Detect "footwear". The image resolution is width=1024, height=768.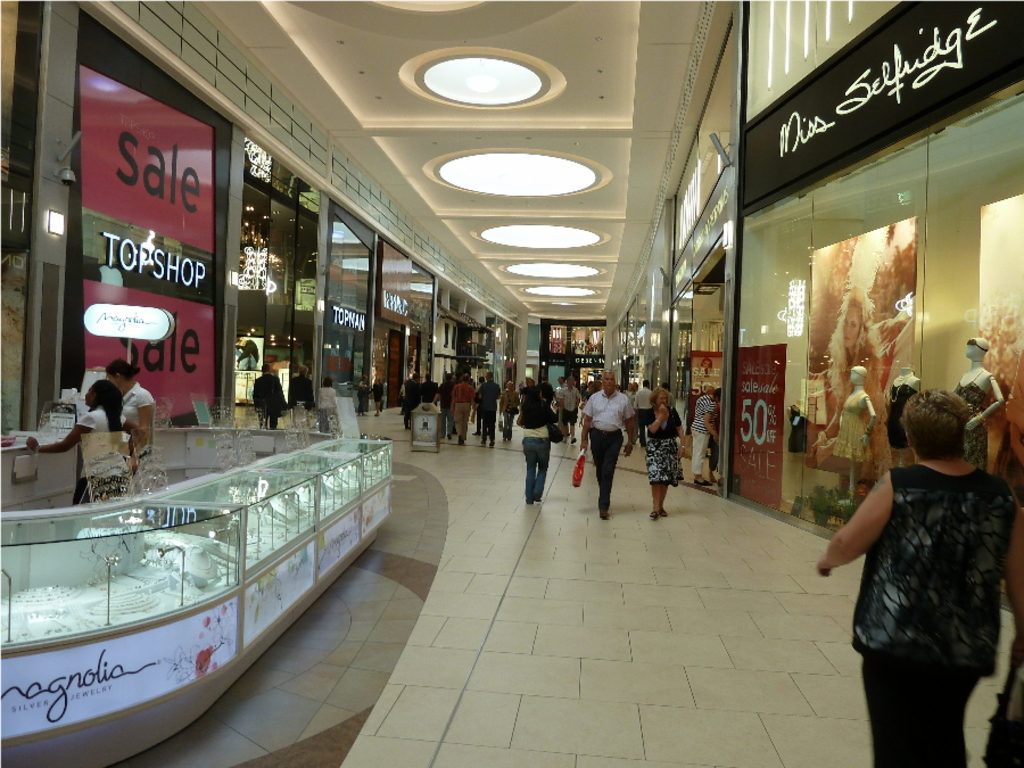
445 432 457 443.
